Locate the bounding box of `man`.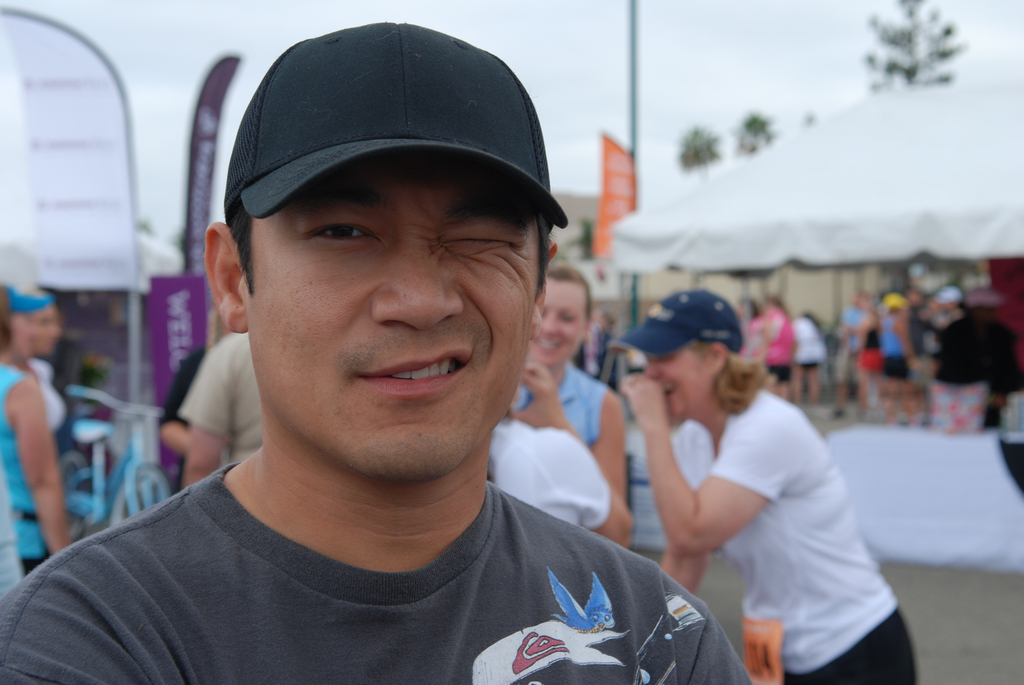
Bounding box: box(27, 40, 746, 684).
